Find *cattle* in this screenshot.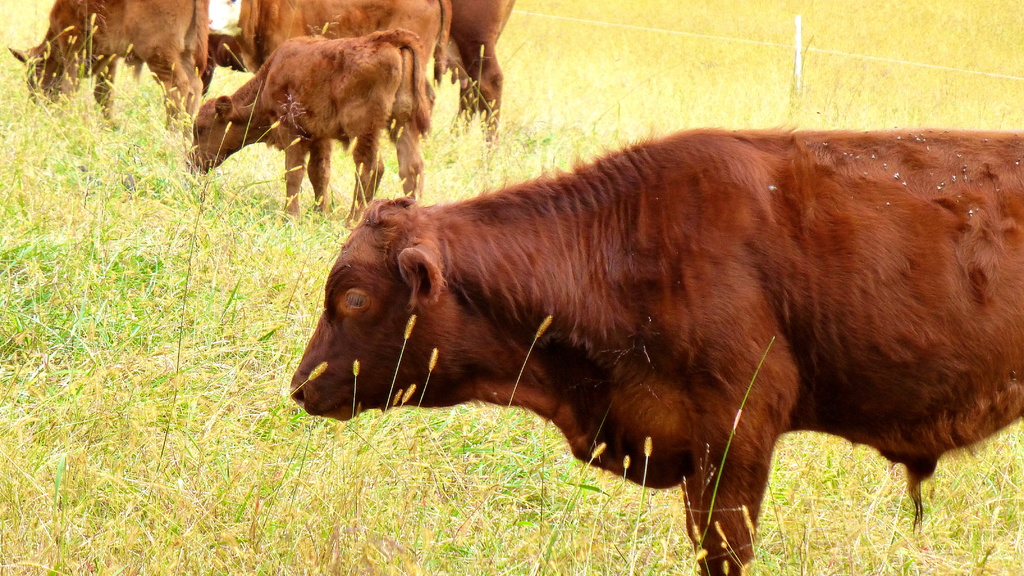
The bounding box for *cattle* is <box>178,26,435,230</box>.
